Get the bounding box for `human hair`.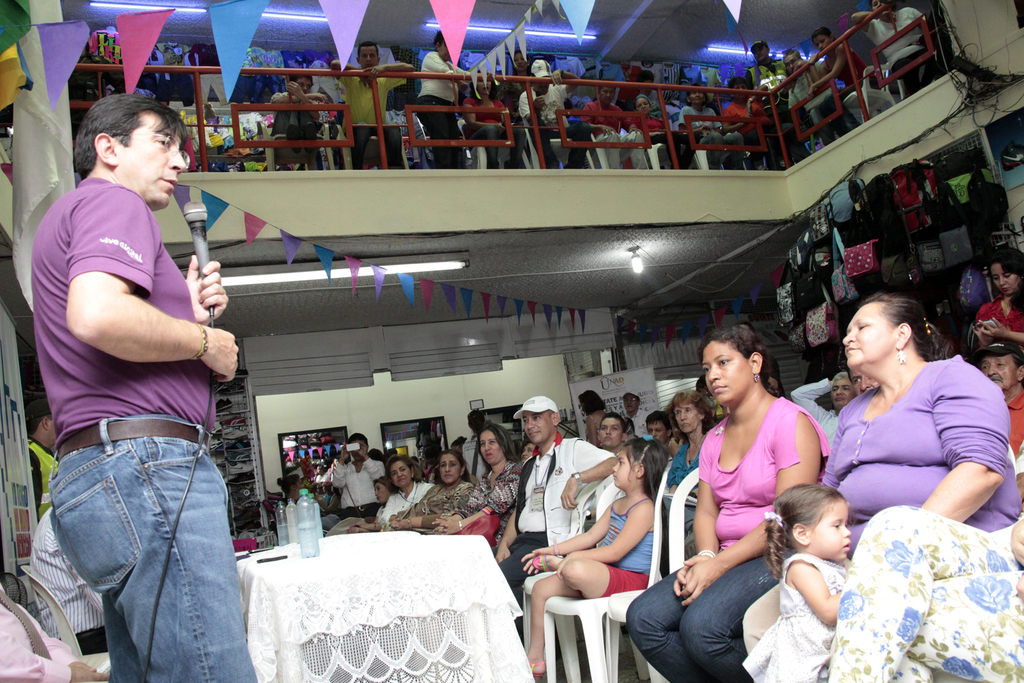
(x1=436, y1=449, x2=474, y2=484).
